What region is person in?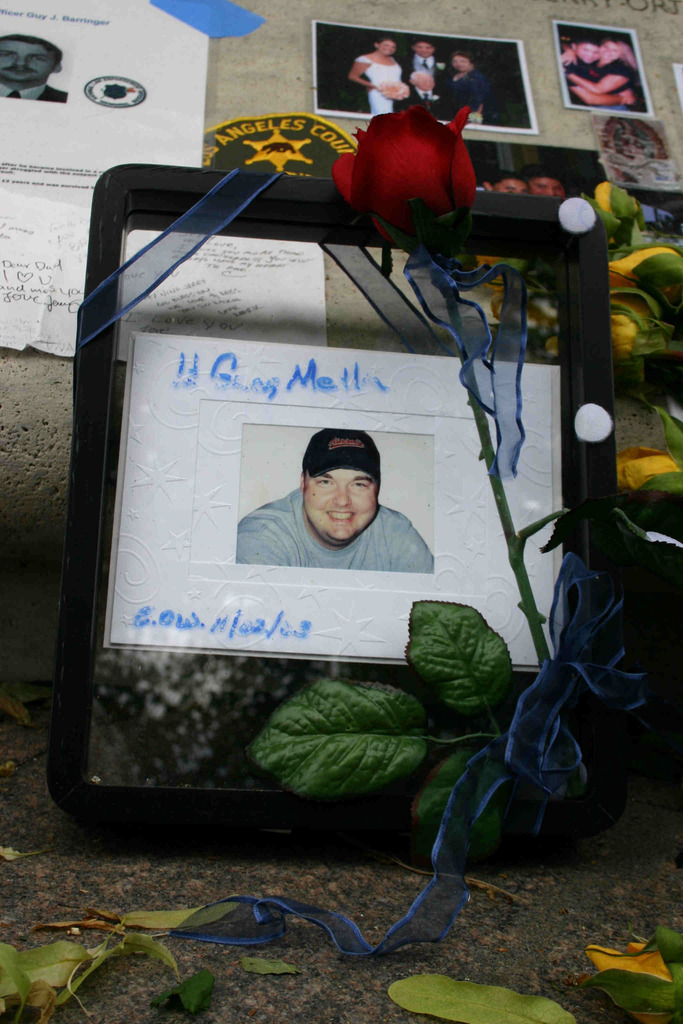
region(349, 33, 411, 120).
